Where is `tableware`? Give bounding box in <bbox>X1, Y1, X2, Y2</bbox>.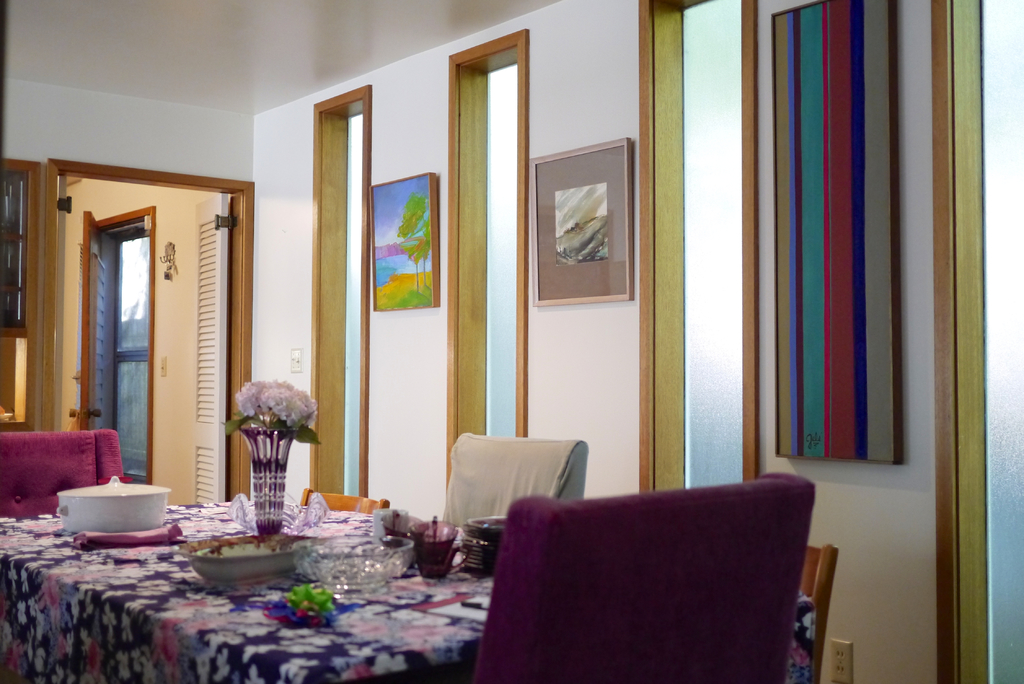
<bbox>173, 526, 314, 589</bbox>.
